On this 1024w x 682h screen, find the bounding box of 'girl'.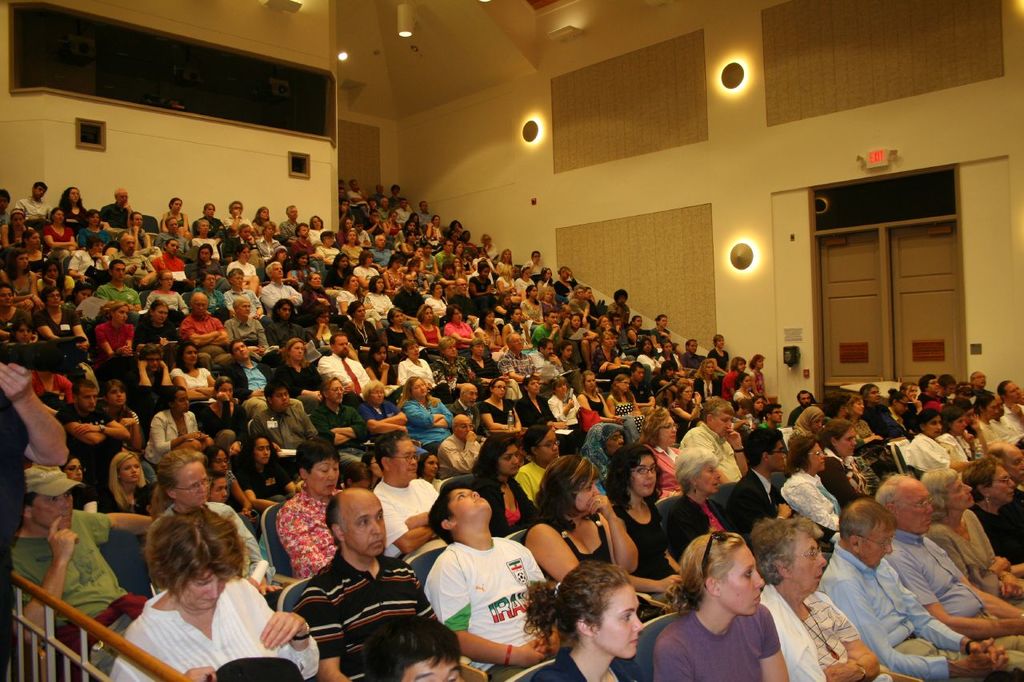
Bounding box: l=514, t=424, r=558, b=503.
